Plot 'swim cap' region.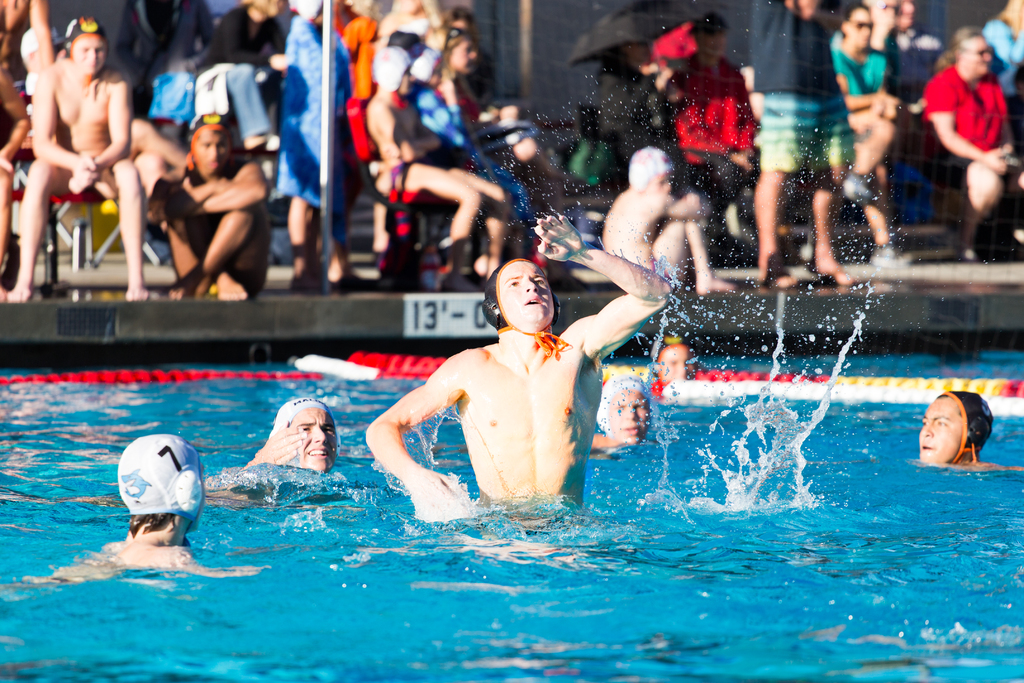
Plotted at {"x1": 404, "y1": 47, "x2": 446, "y2": 88}.
